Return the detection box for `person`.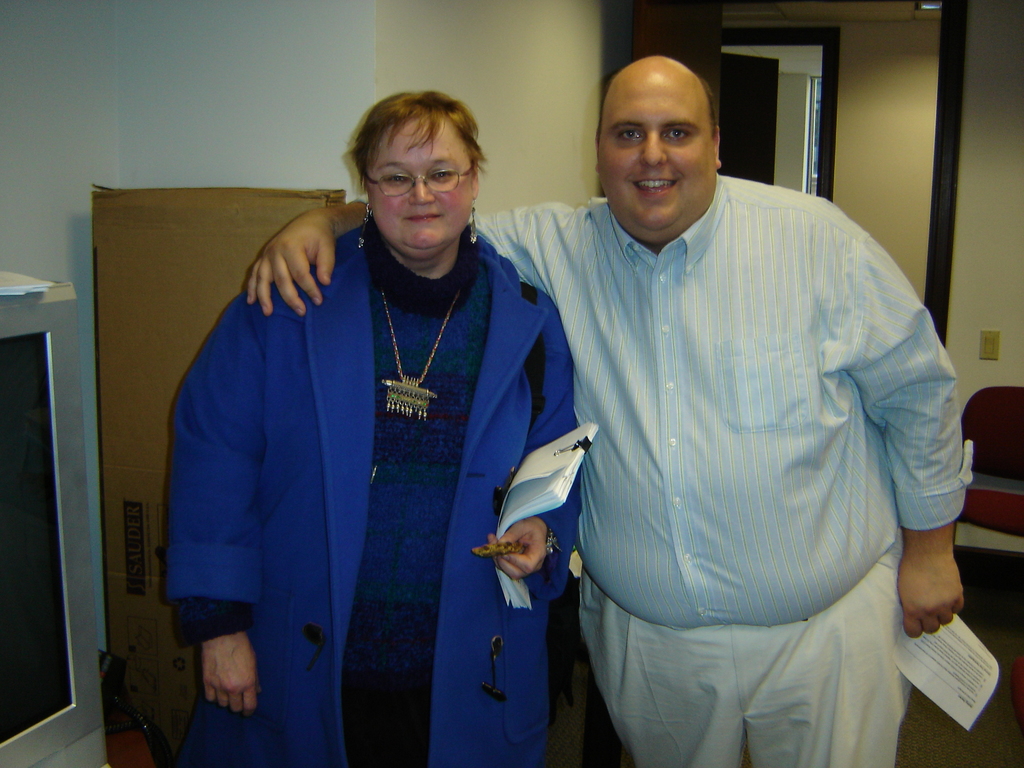
box(241, 53, 972, 767).
